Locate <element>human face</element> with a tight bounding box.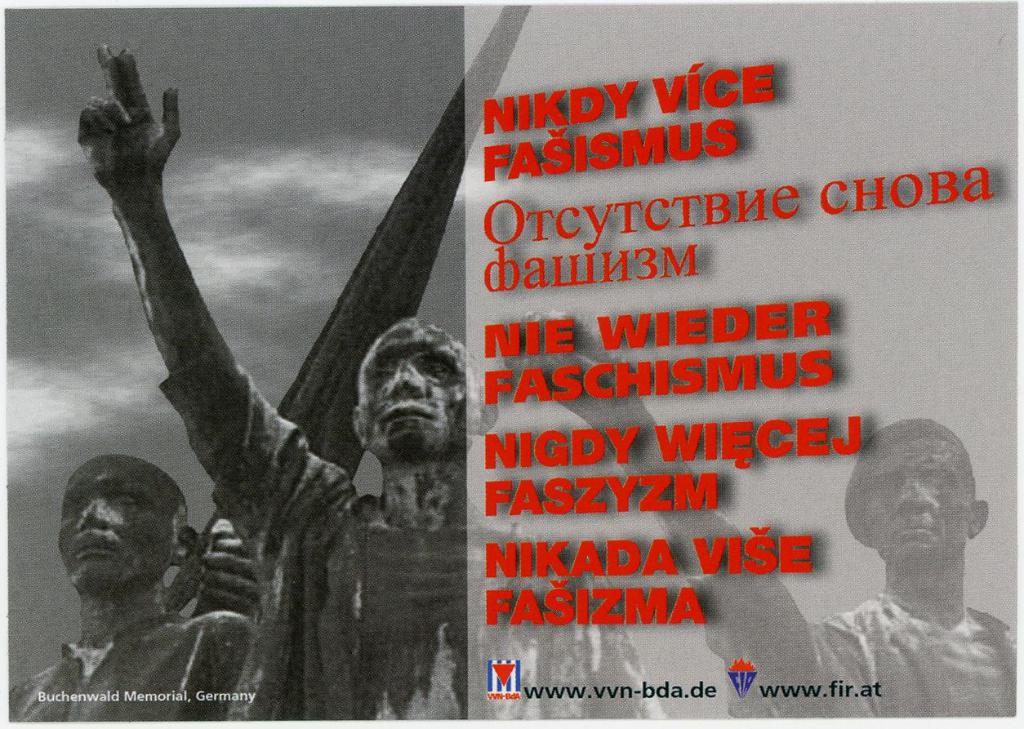
bbox=[868, 436, 973, 562].
